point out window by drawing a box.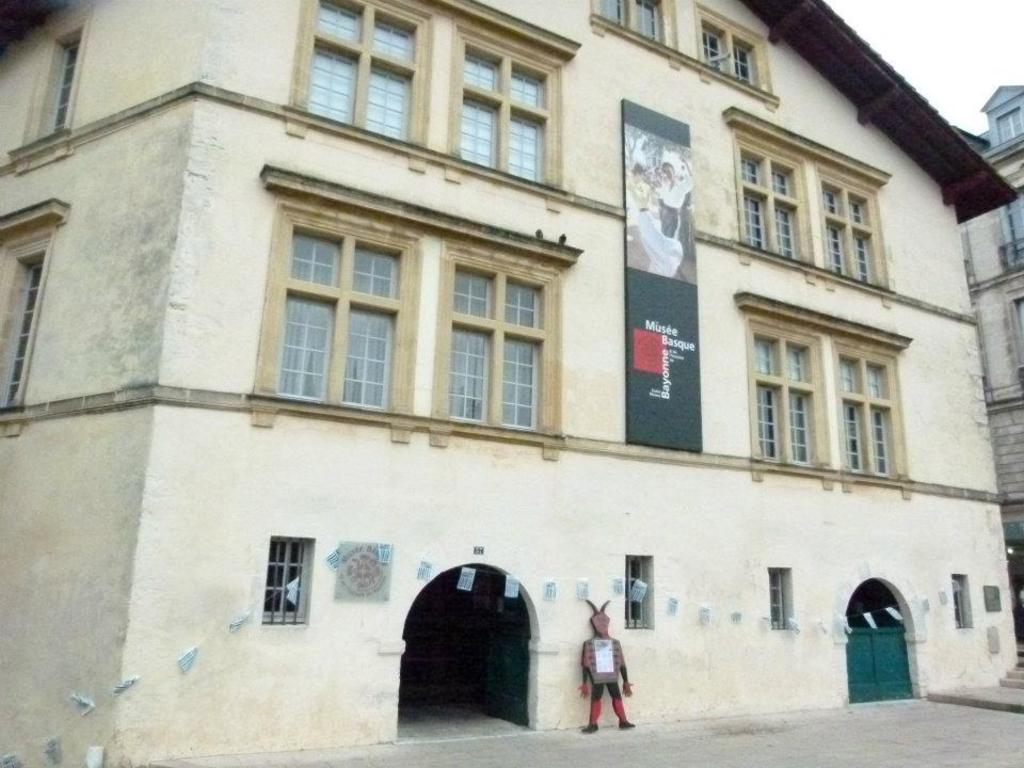
<bbox>297, 0, 428, 140</bbox>.
